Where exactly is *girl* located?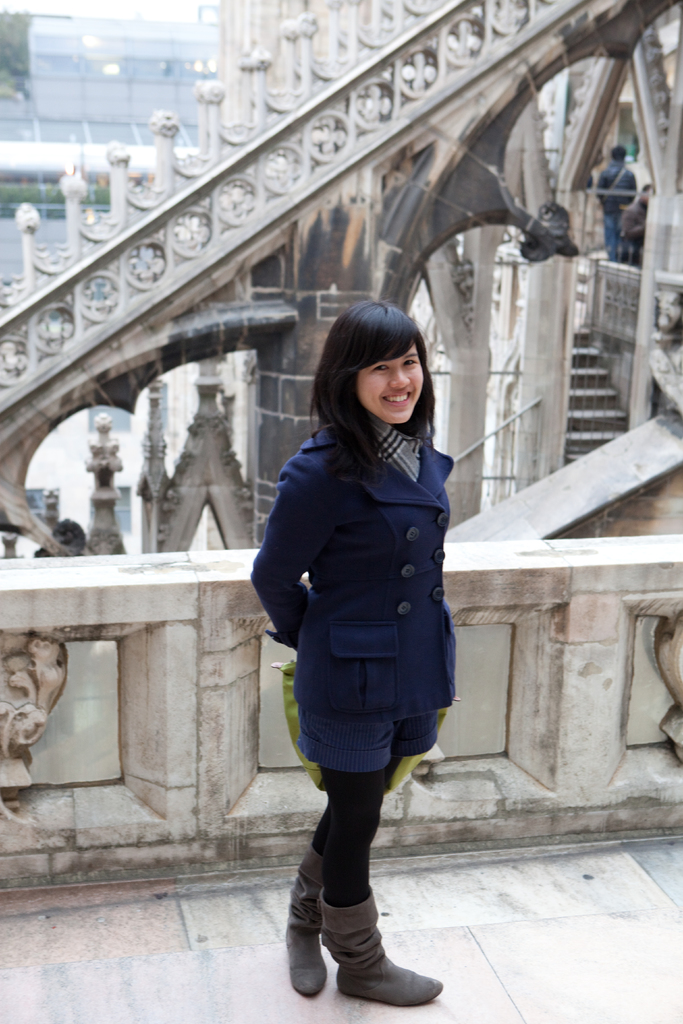
Its bounding box is bbox=(252, 300, 451, 1002).
